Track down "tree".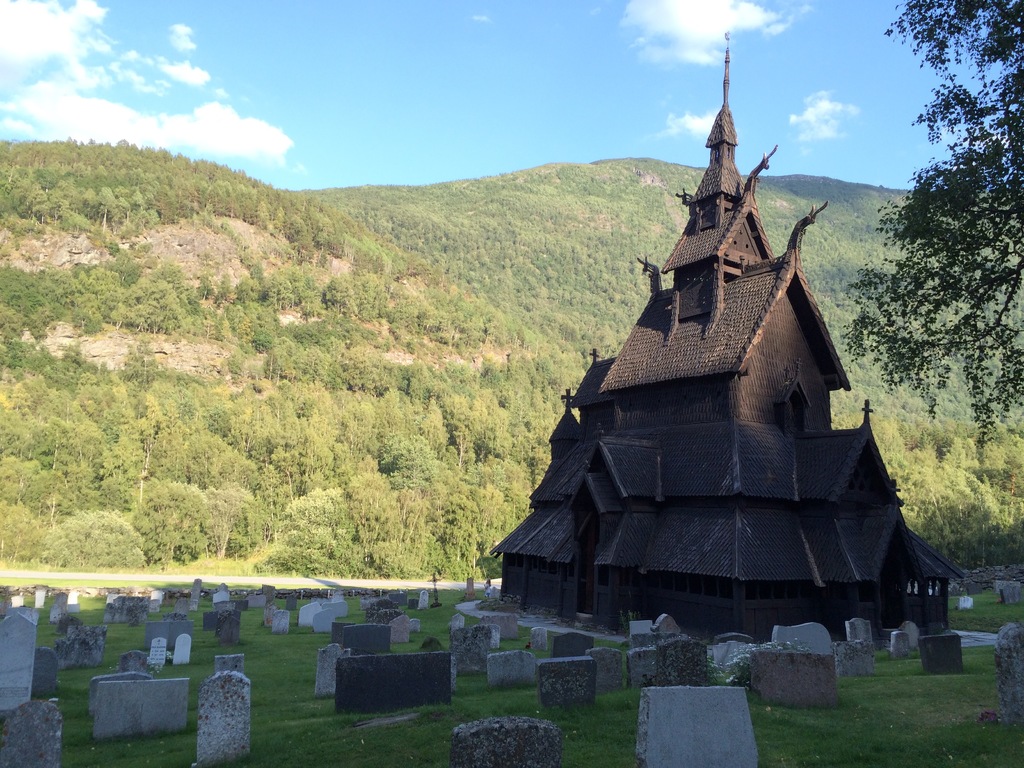
Tracked to x1=0 y1=452 x2=28 y2=505.
